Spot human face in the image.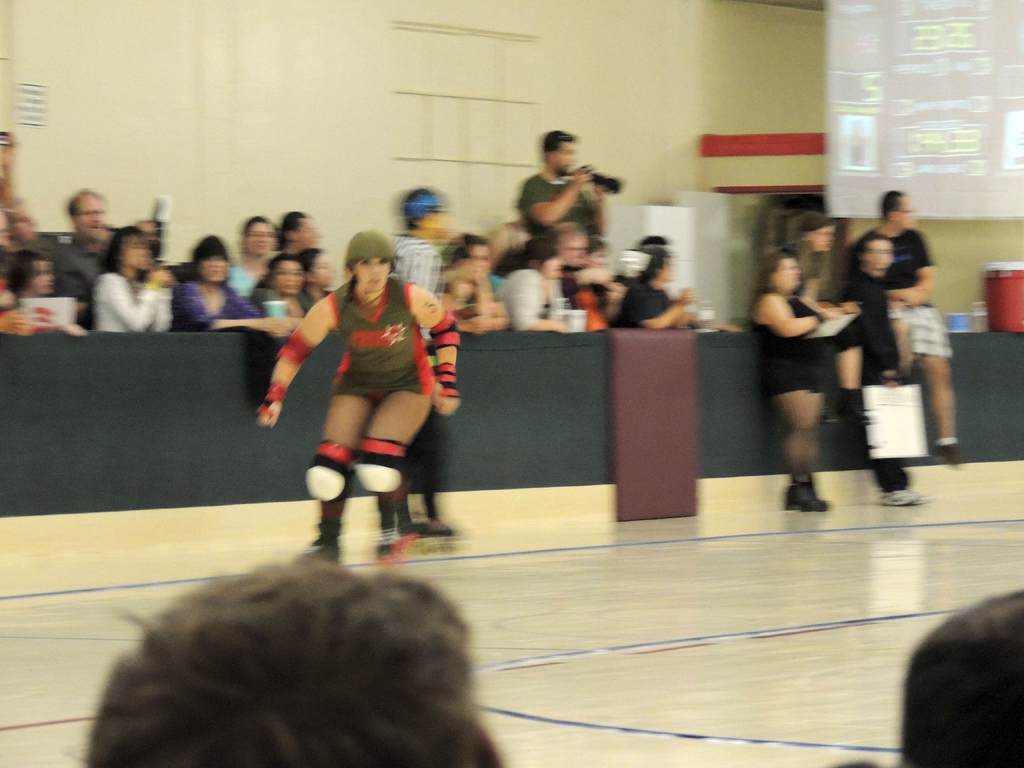
human face found at select_region(552, 139, 576, 166).
